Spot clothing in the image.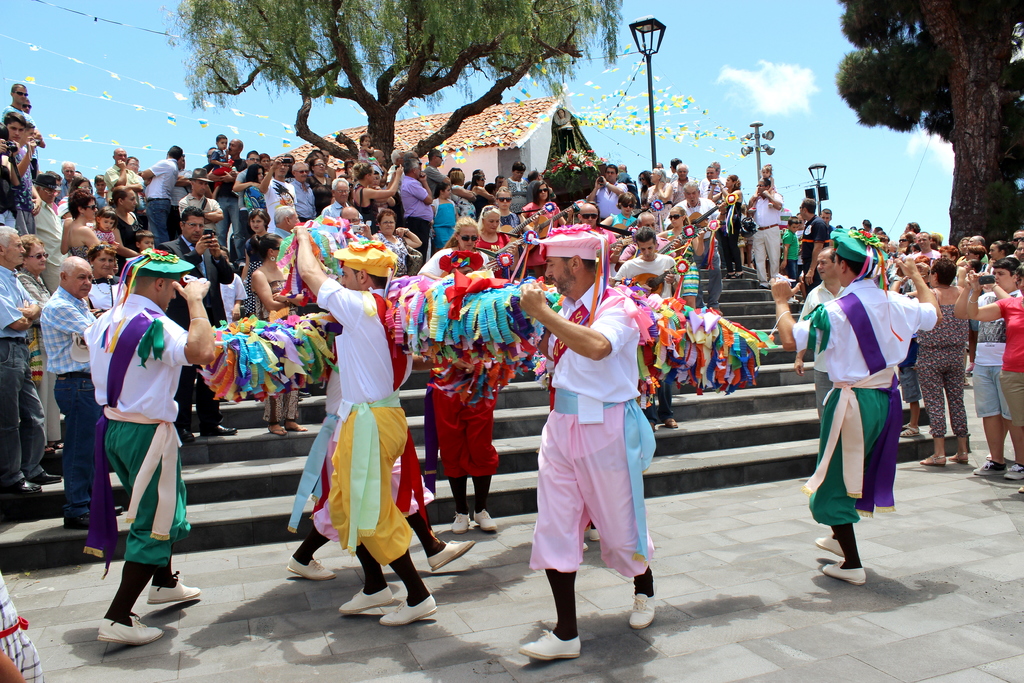
clothing found at 692:233:728:318.
